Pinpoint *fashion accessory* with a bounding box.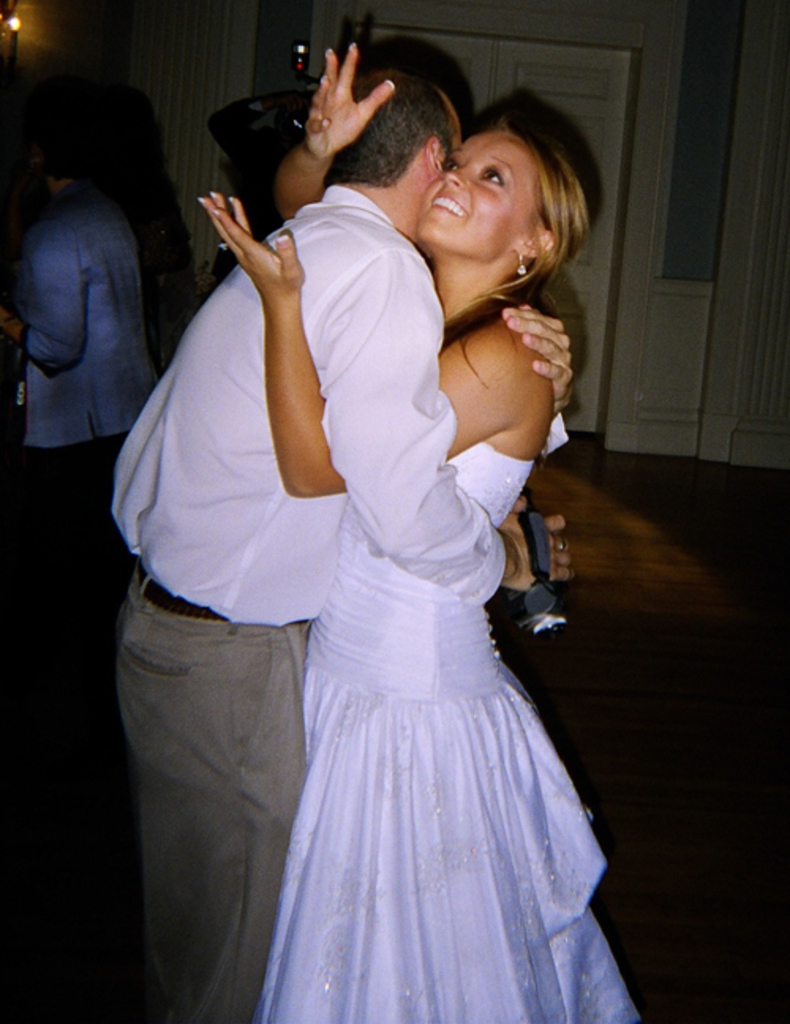
(left=515, top=247, right=540, bottom=280).
